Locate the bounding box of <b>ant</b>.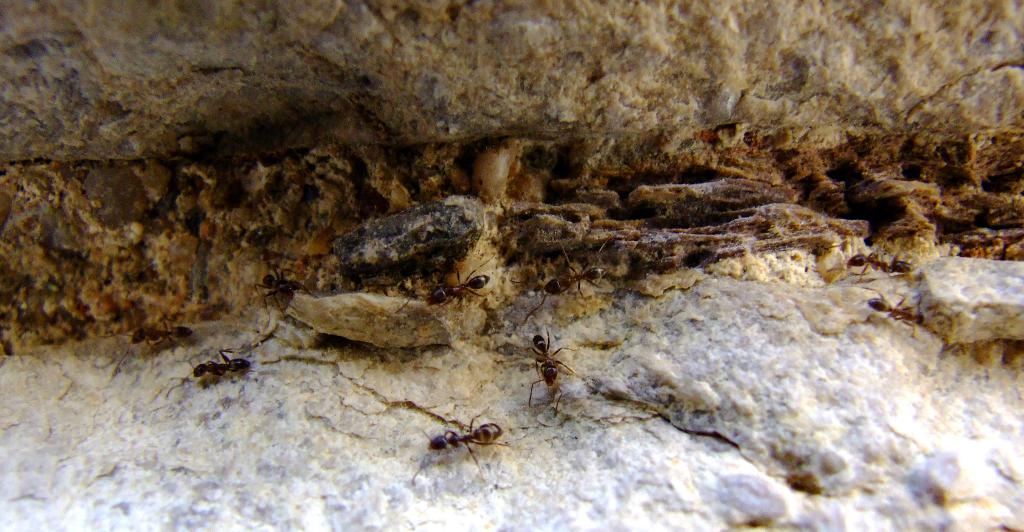
Bounding box: <box>826,250,921,281</box>.
